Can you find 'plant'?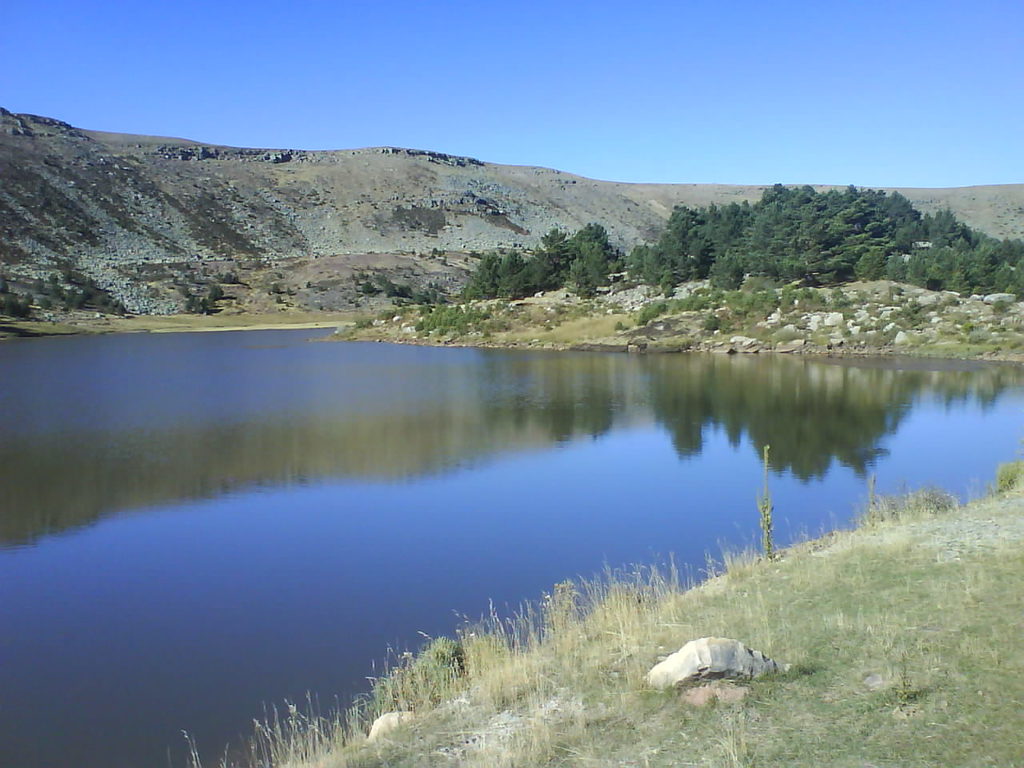
Yes, bounding box: pyautogui.locateOnScreen(82, 290, 93, 298).
